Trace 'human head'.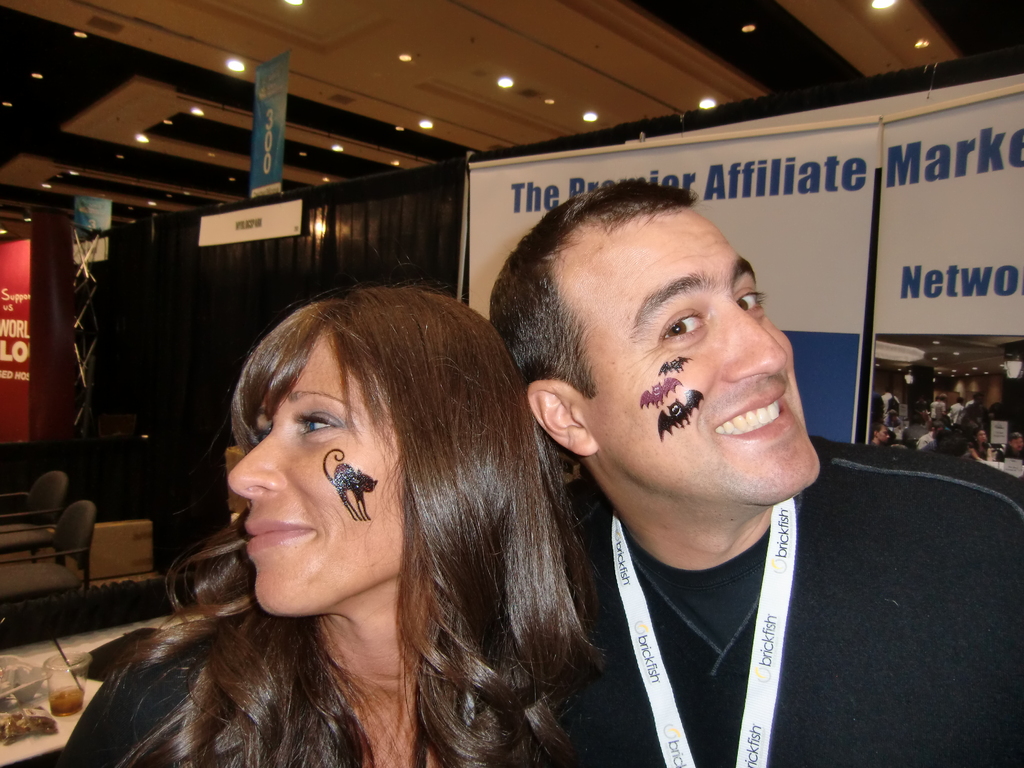
Traced to crop(225, 287, 534, 616).
